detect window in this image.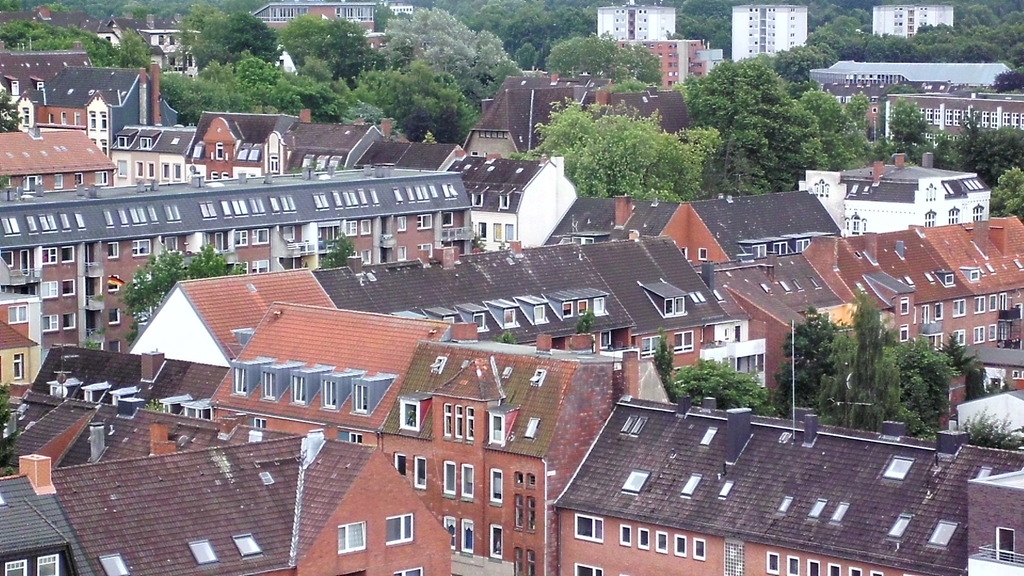
Detection: select_region(832, 504, 852, 525).
